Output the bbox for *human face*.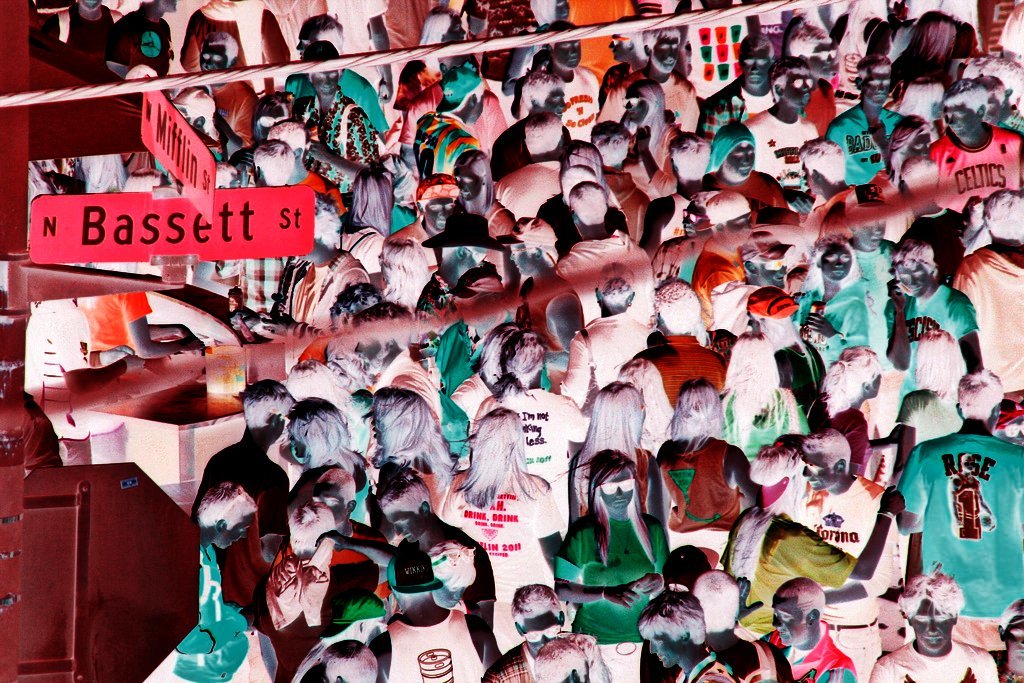
(x1=600, y1=469, x2=636, y2=513).
